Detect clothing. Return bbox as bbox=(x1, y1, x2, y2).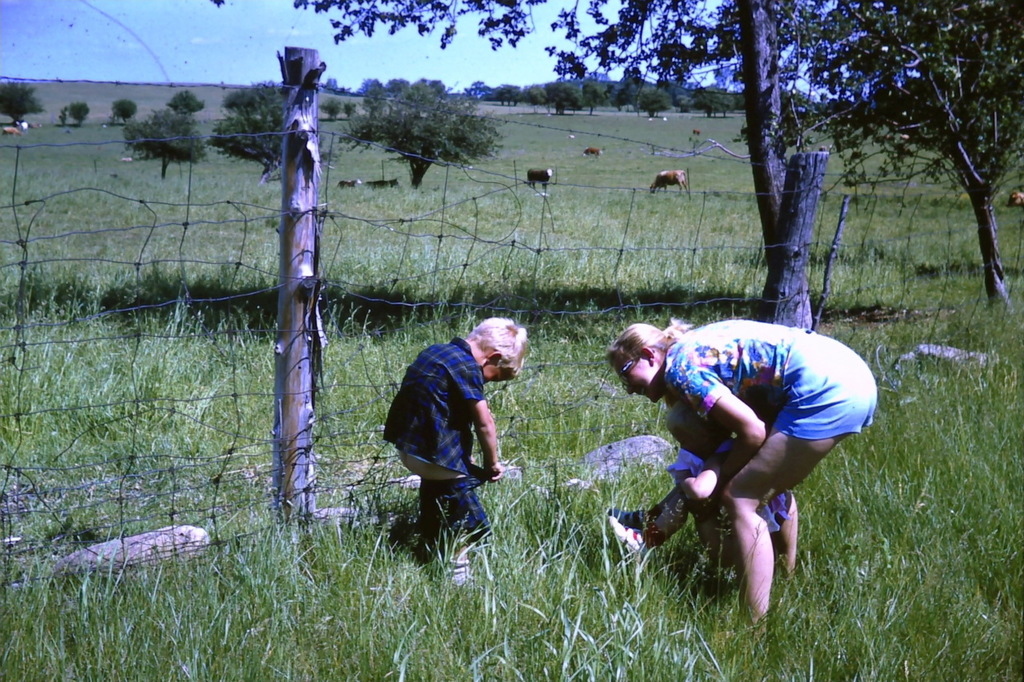
bbox=(666, 435, 794, 552).
